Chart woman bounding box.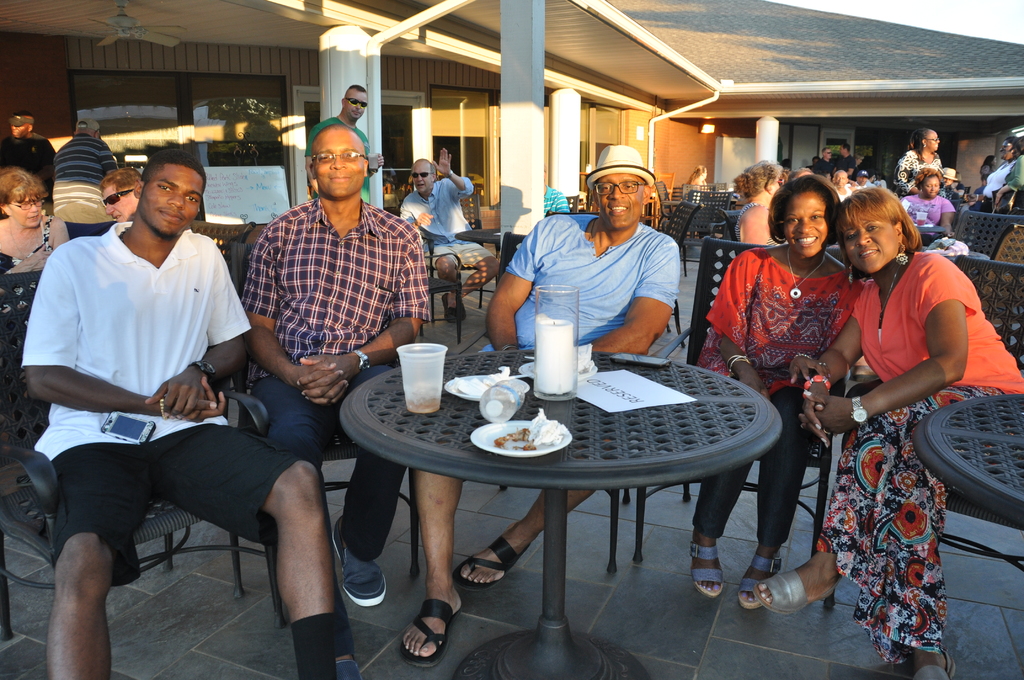
Charted: region(979, 152, 999, 181).
